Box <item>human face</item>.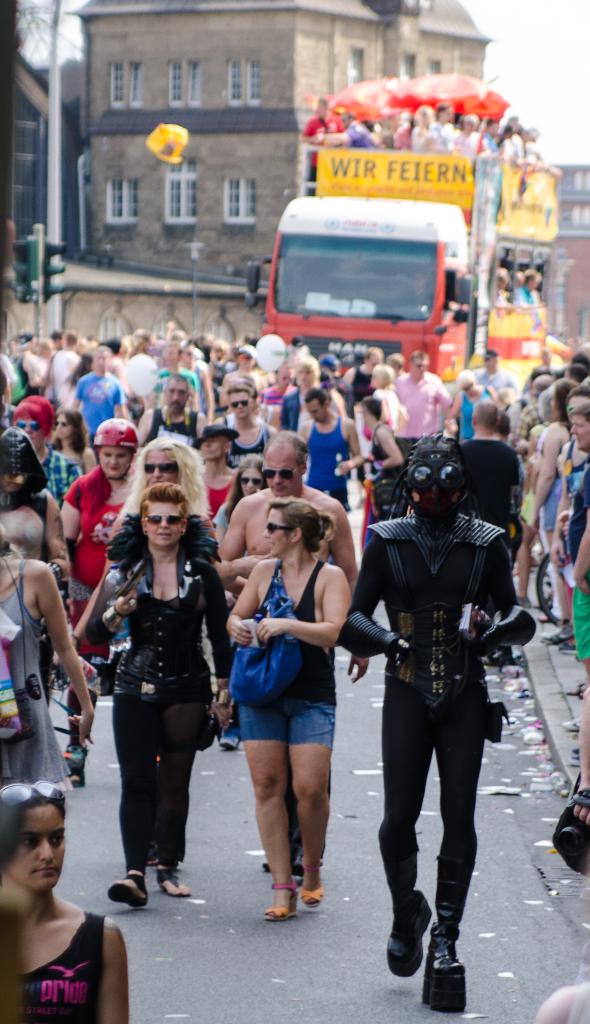
259/452/305/494.
